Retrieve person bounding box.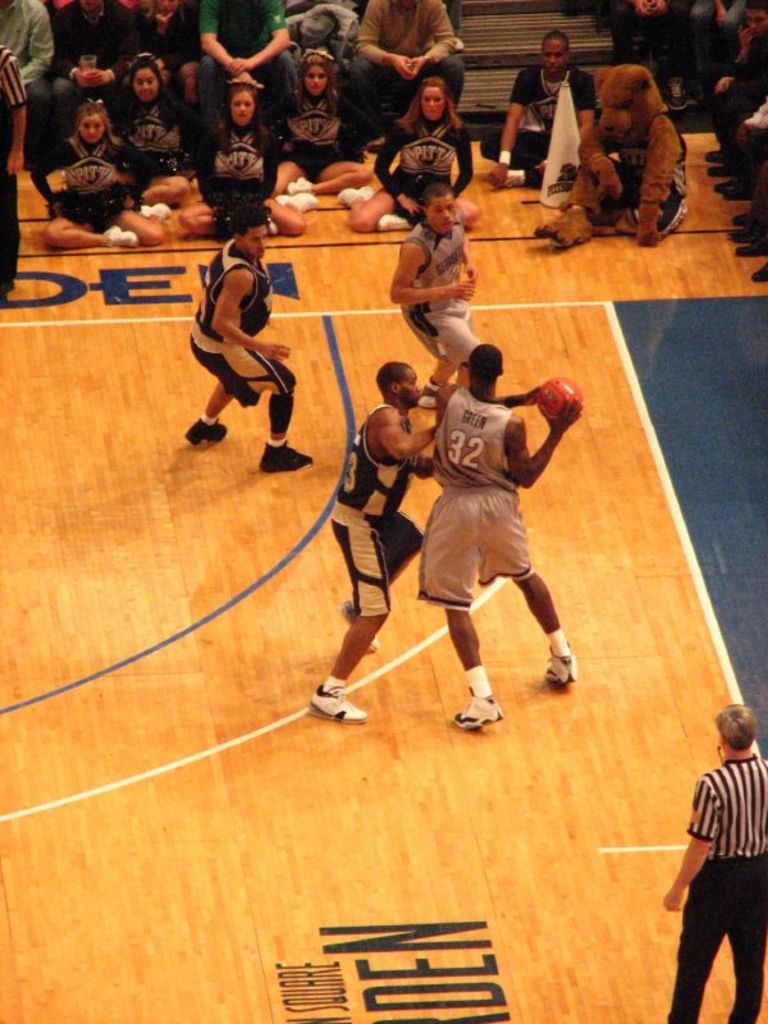
Bounding box: 475 29 650 207.
